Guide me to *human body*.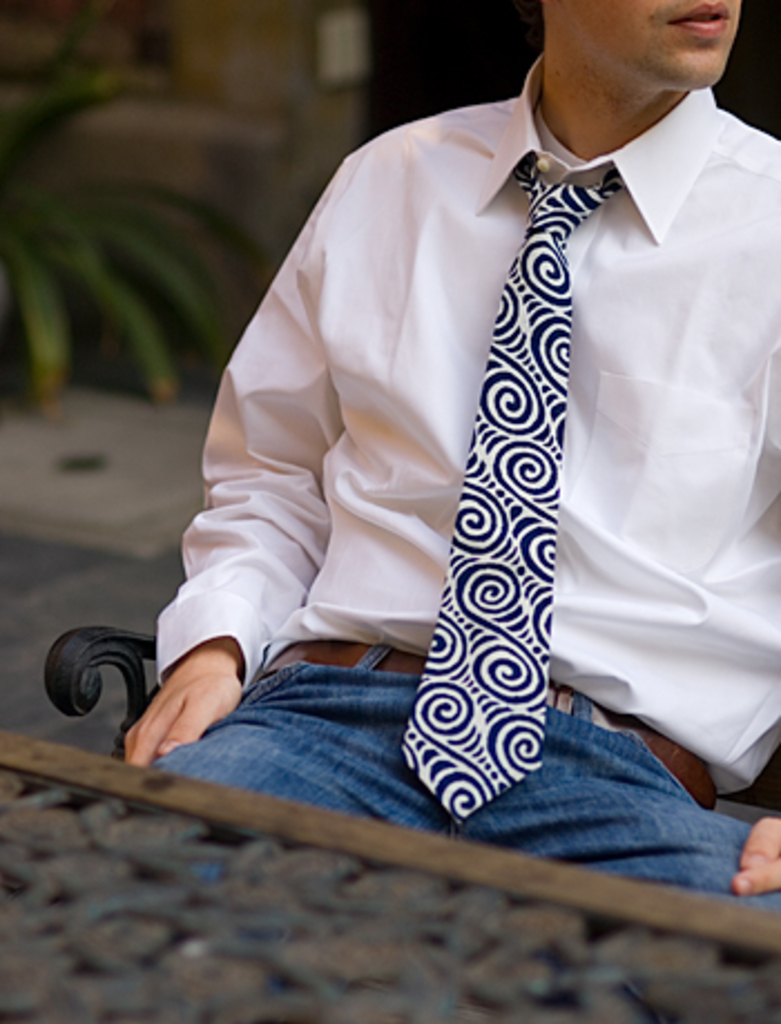
Guidance: 80,18,765,890.
